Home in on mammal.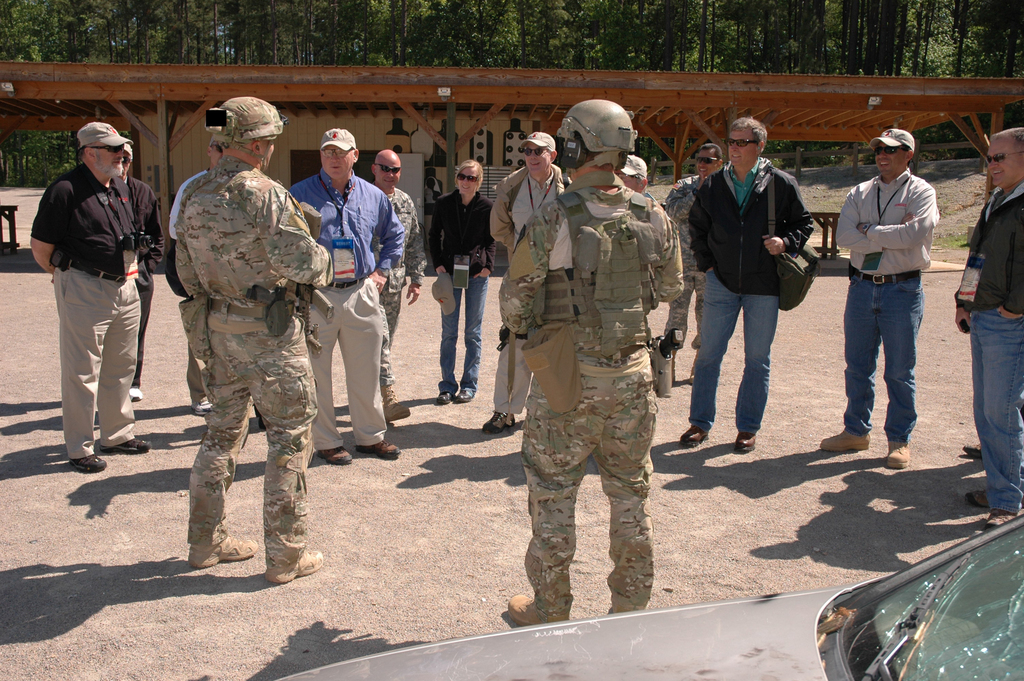
Homed in at rect(616, 154, 648, 194).
